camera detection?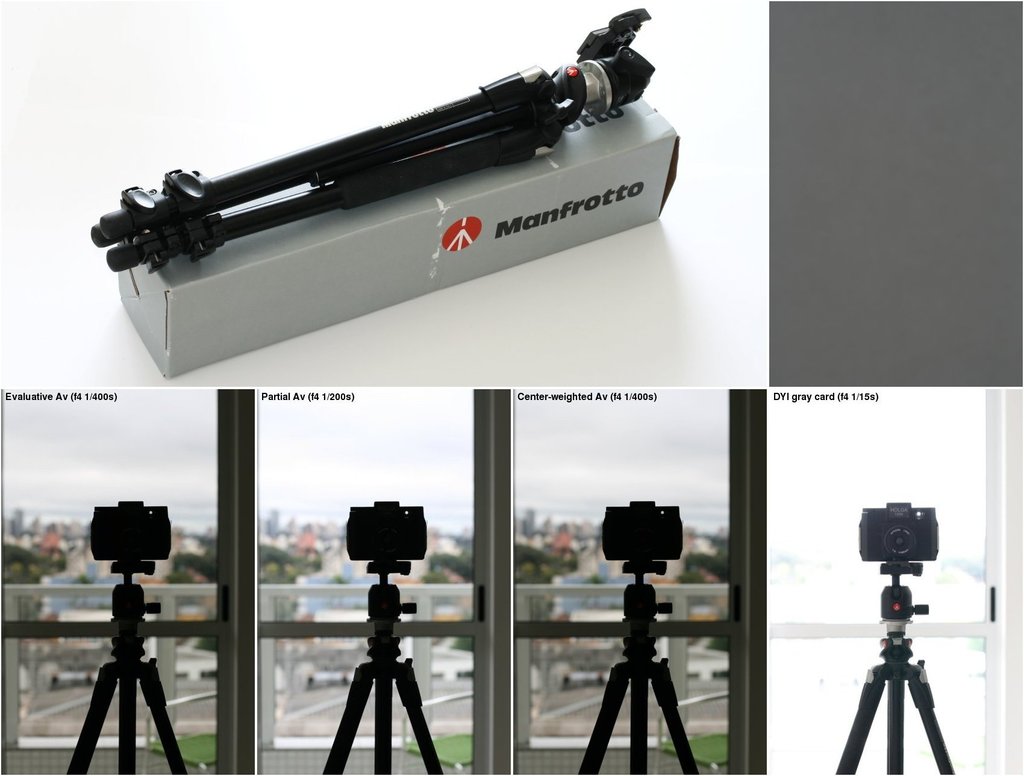
(left=343, top=499, right=424, bottom=564)
